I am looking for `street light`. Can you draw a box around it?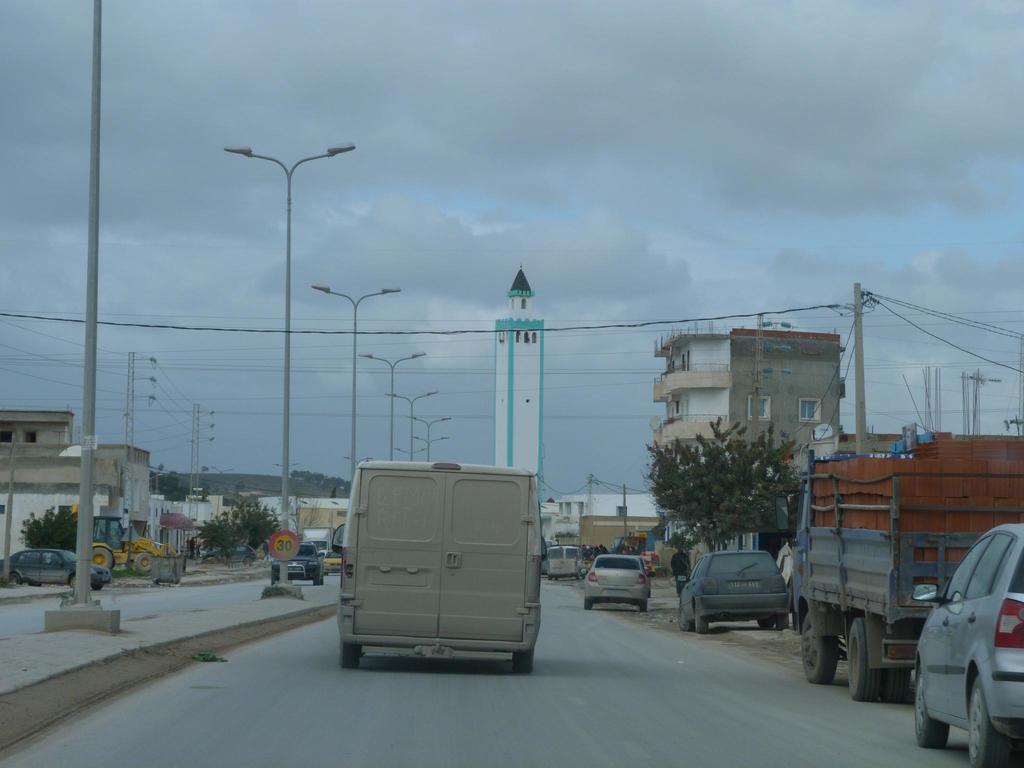
Sure, the bounding box is x1=306, y1=280, x2=402, y2=496.
